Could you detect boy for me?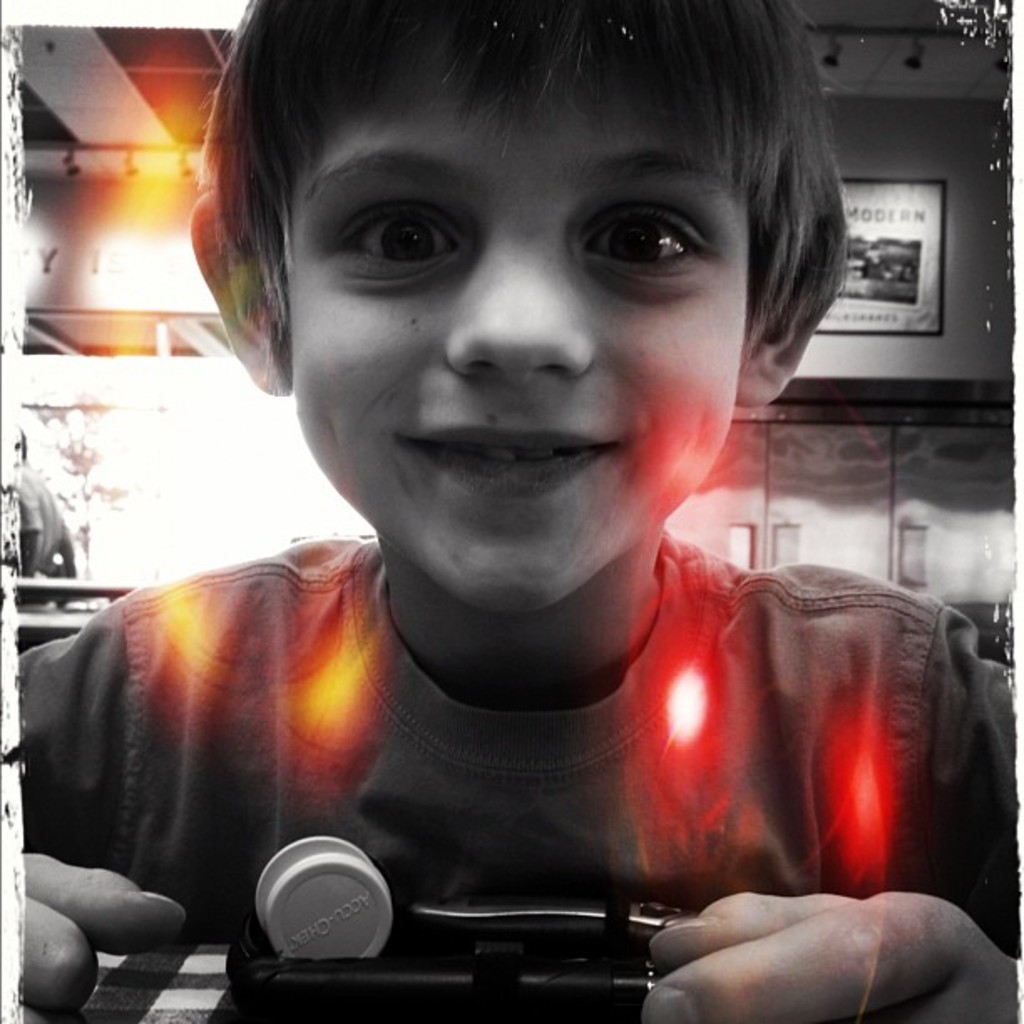
Detection result: Rect(55, 0, 994, 1022).
